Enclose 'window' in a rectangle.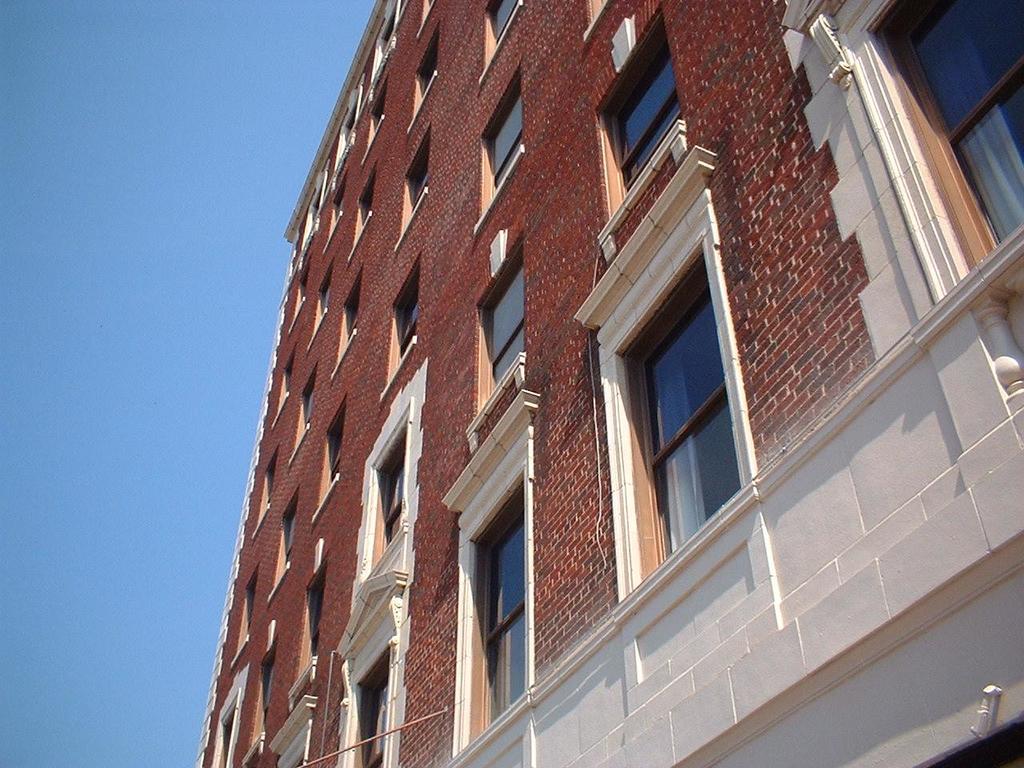
(272,336,304,416).
